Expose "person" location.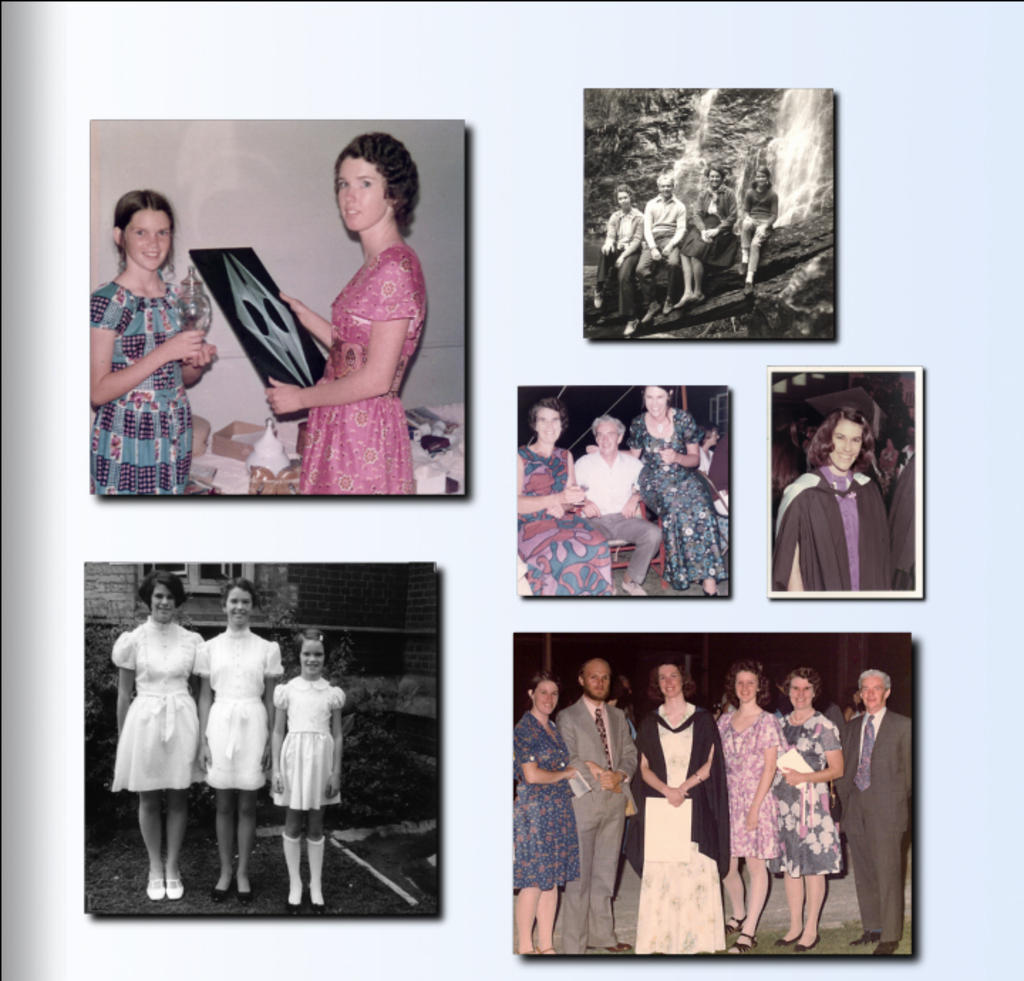
Exposed at (x1=263, y1=125, x2=422, y2=499).
